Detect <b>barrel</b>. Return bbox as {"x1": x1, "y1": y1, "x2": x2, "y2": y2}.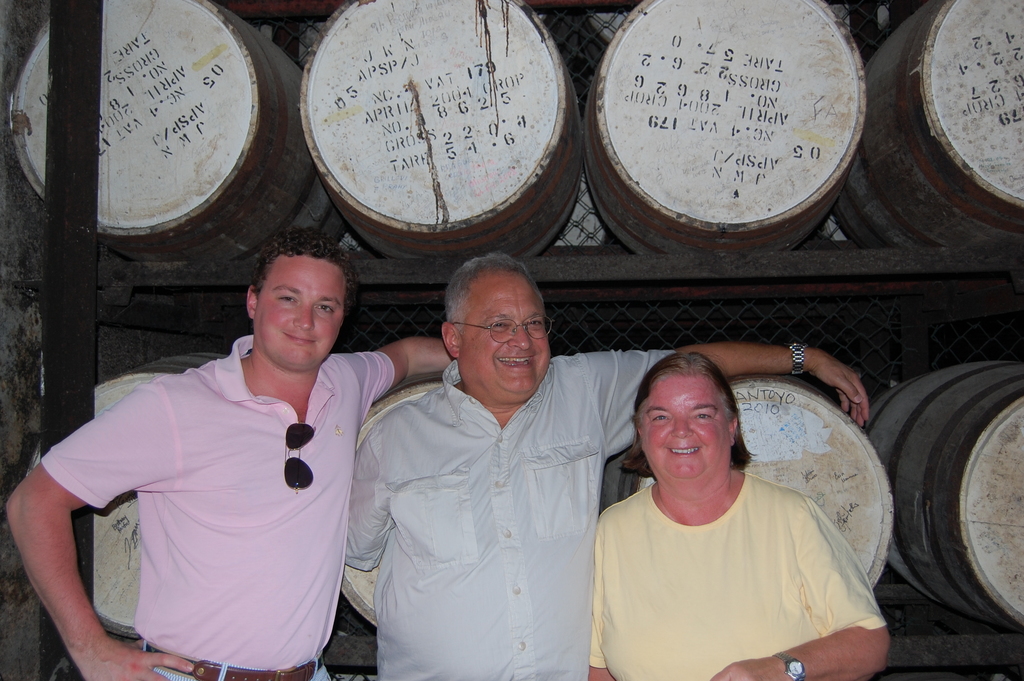
{"x1": 15, "y1": 0, "x2": 342, "y2": 262}.
